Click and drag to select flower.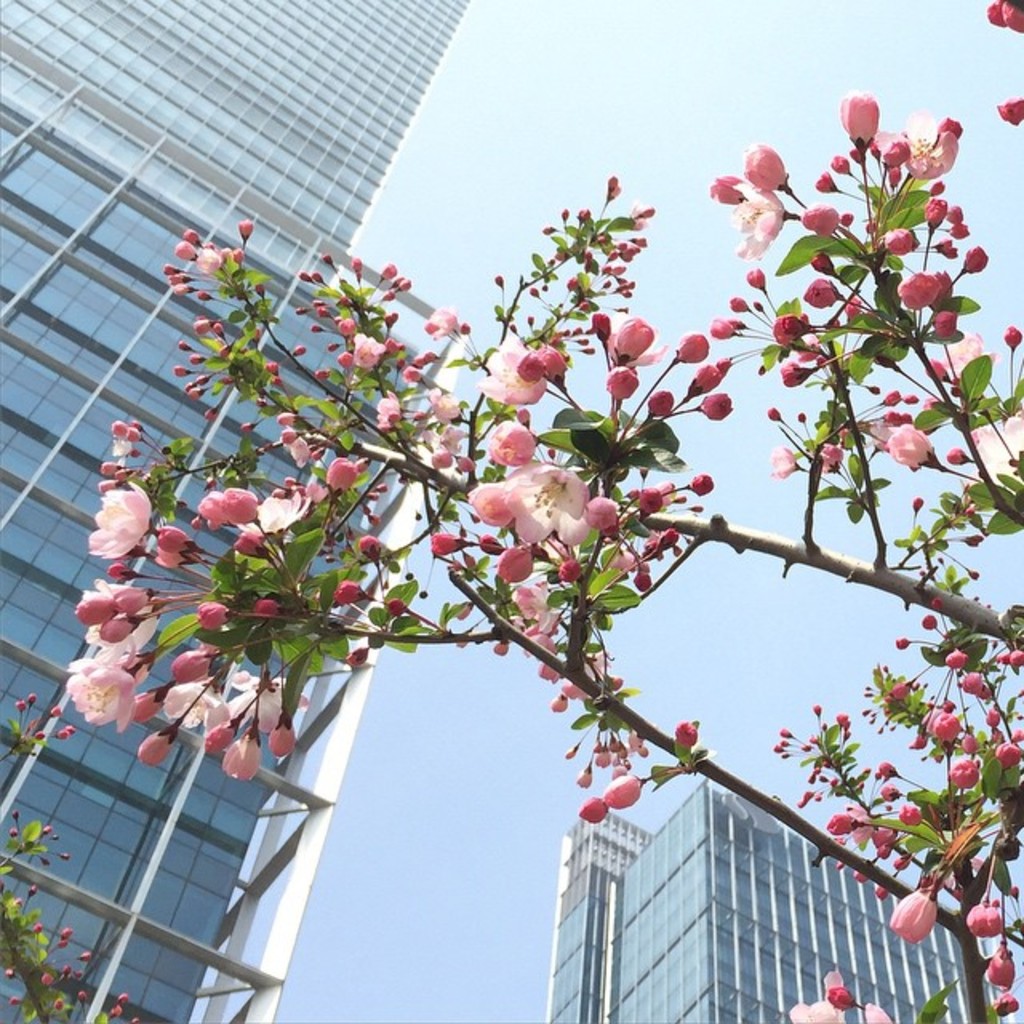
Selection: {"x1": 837, "y1": 88, "x2": 878, "y2": 146}.
